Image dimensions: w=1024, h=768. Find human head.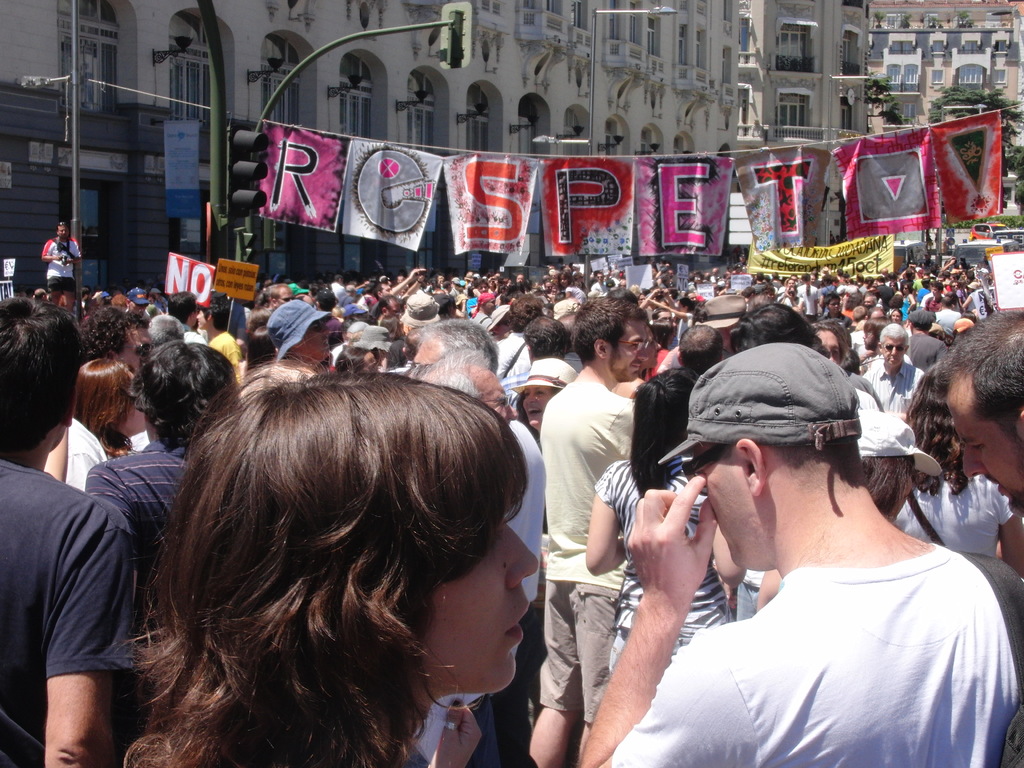
left=146, top=314, right=188, bottom=343.
